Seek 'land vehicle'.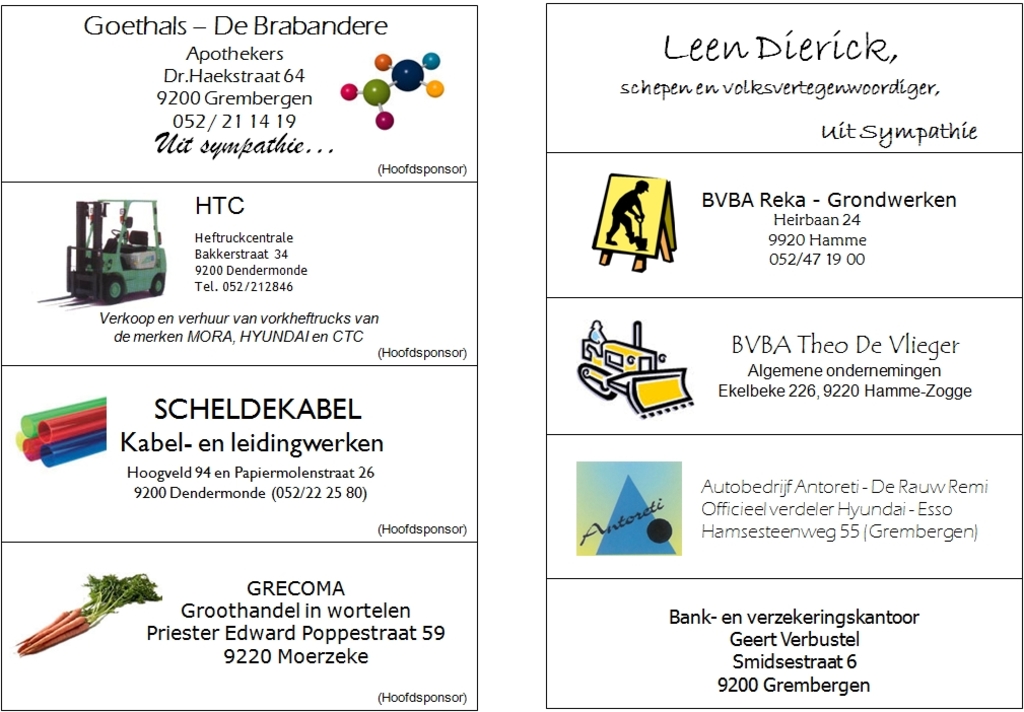
bbox=[38, 201, 166, 306].
